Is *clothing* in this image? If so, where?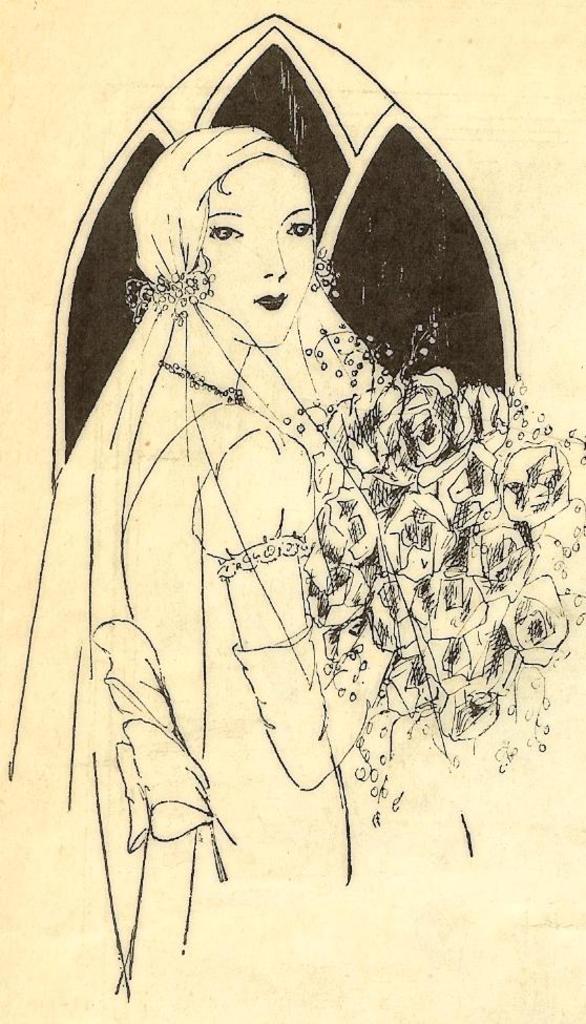
Yes, at <region>4, 116, 479, 1009</region>.
